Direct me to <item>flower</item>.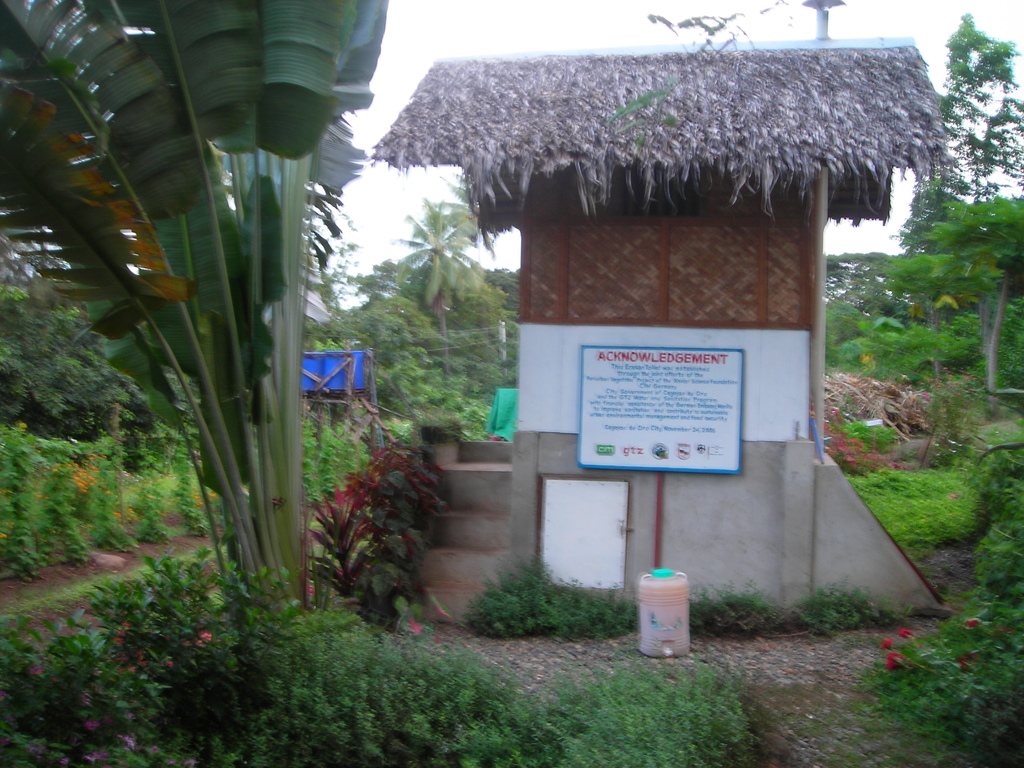
Direction: region(198, 628, 212, 641).
